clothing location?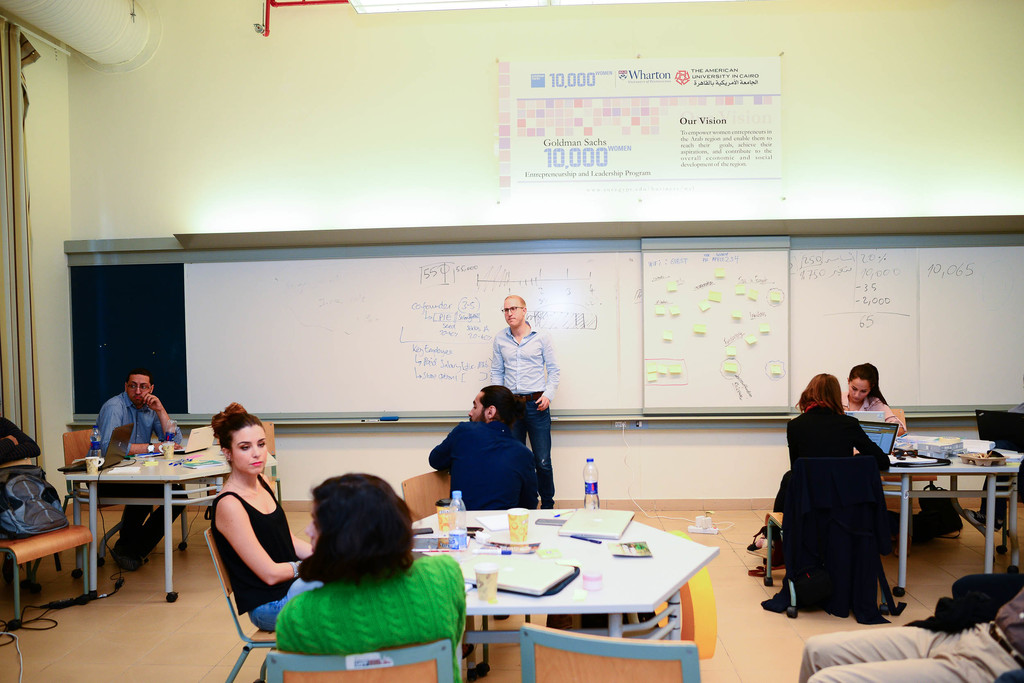
(left=779, top=396, right=912, bottom=617)
